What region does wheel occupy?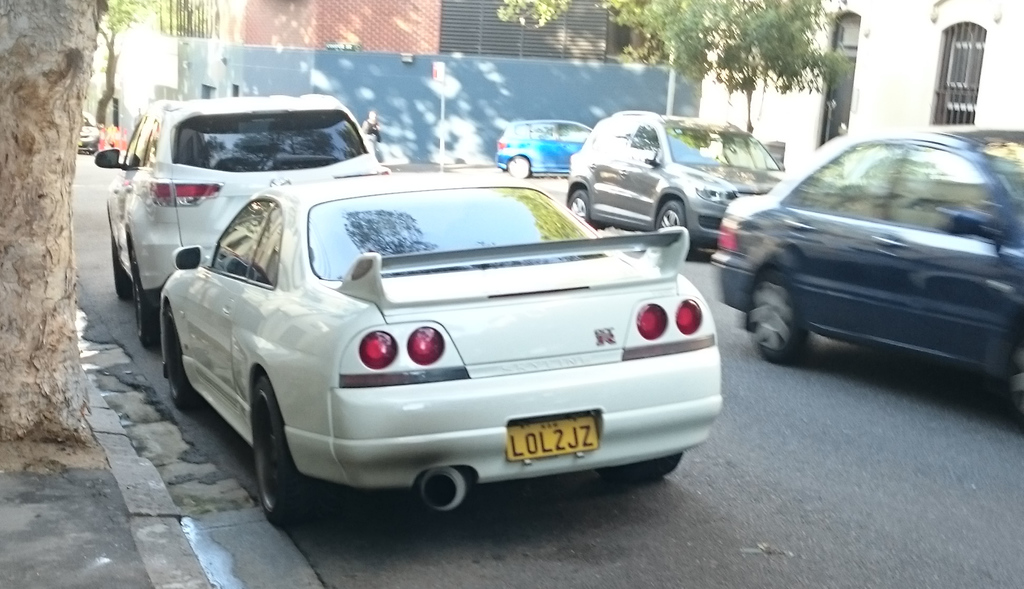
locate(653, 201, 682, 232).
